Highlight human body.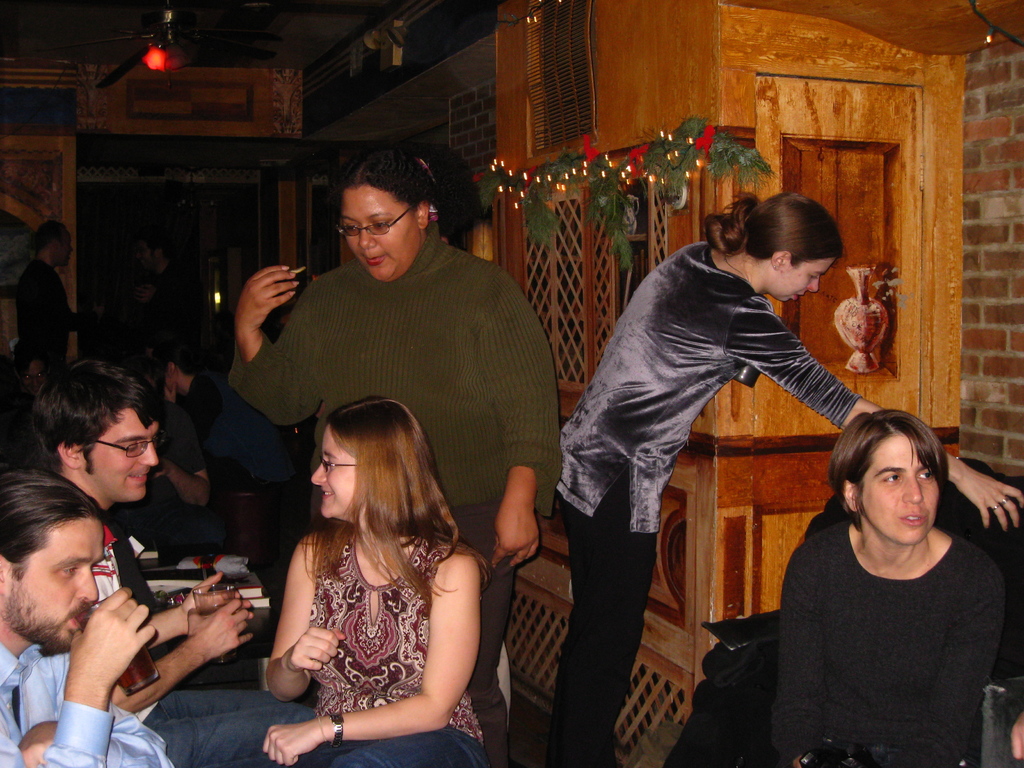
Highlighted region: (223, 142, 561, 761).
